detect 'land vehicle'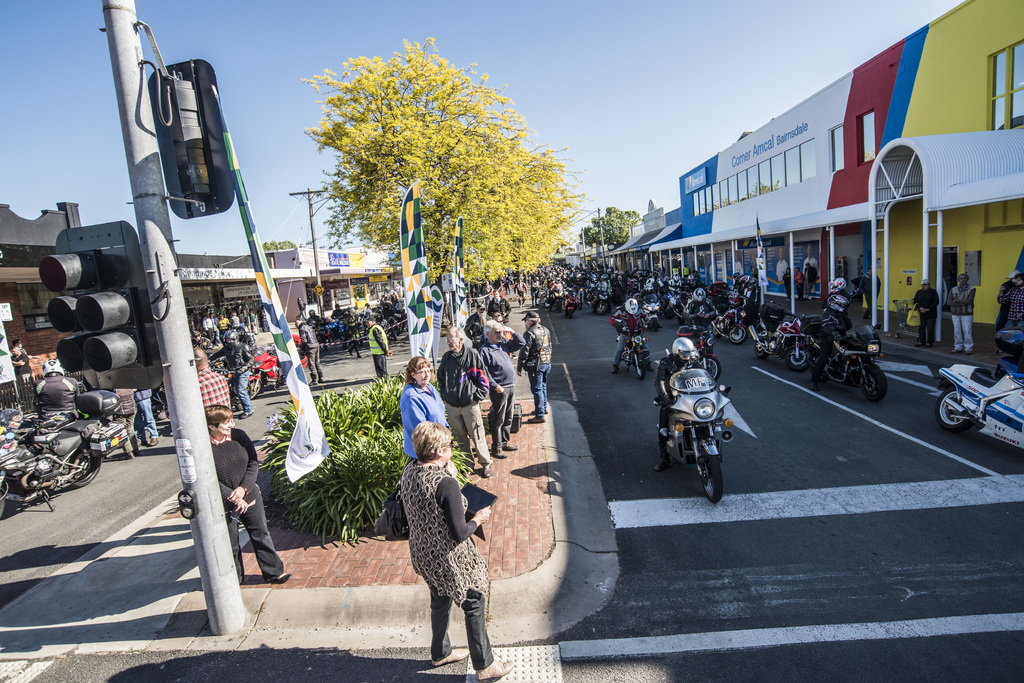
{"left": 0, "top": 416, "right": 81, "bottom": 448}
